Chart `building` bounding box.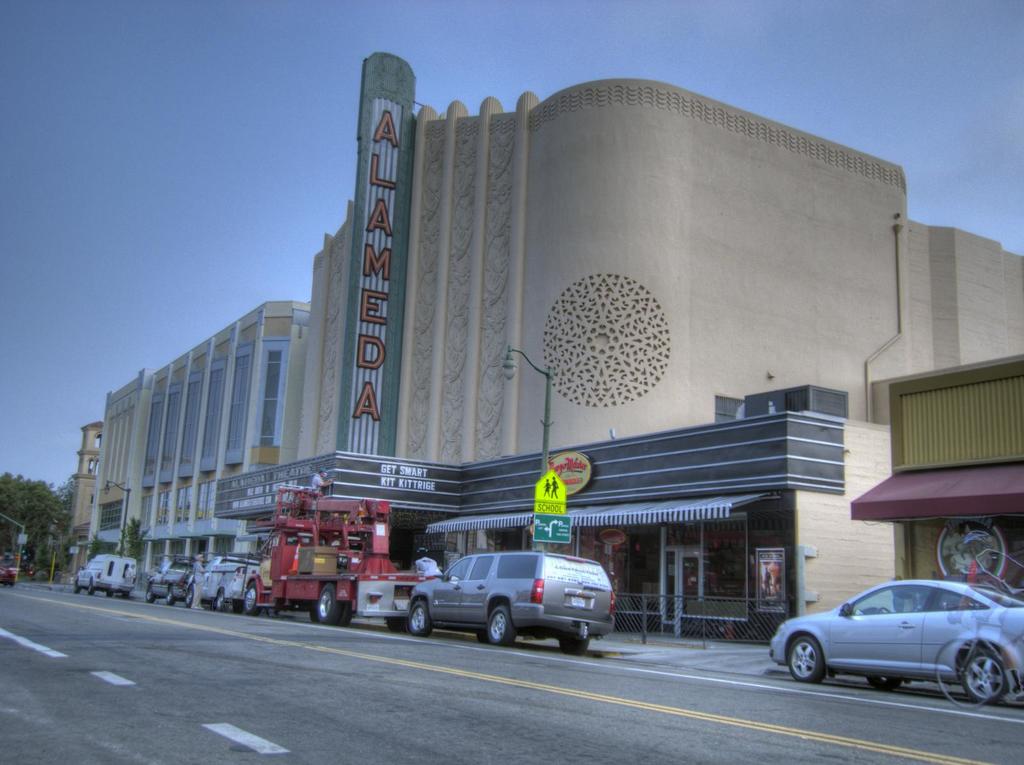
Charted: [left=72, top=421, right=102, bottom=532].
